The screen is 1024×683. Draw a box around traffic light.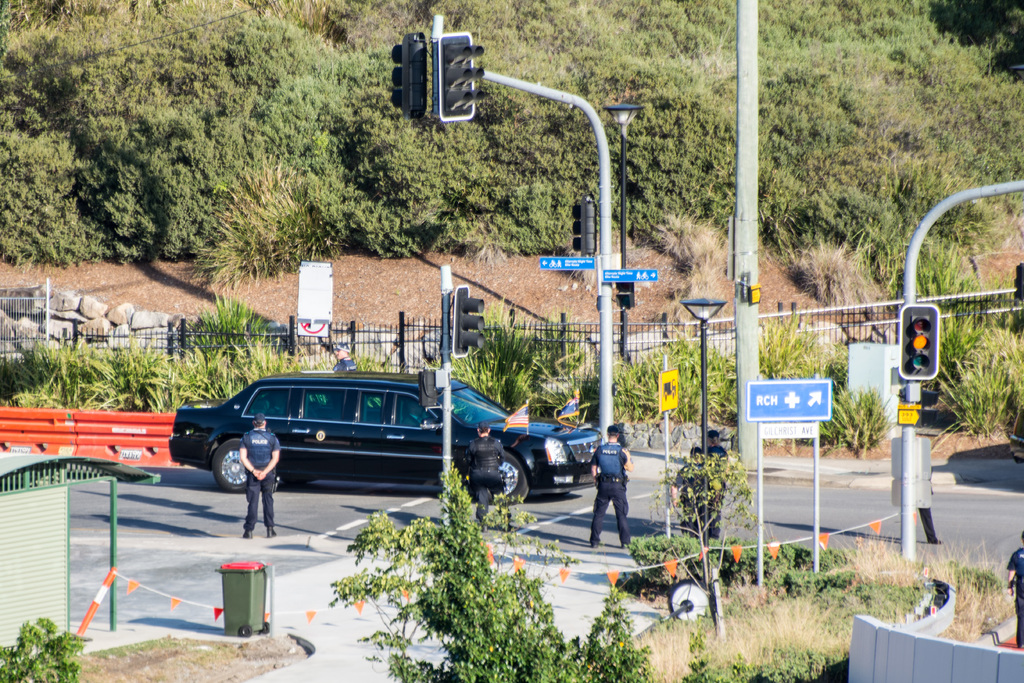
454:283:488:359.
